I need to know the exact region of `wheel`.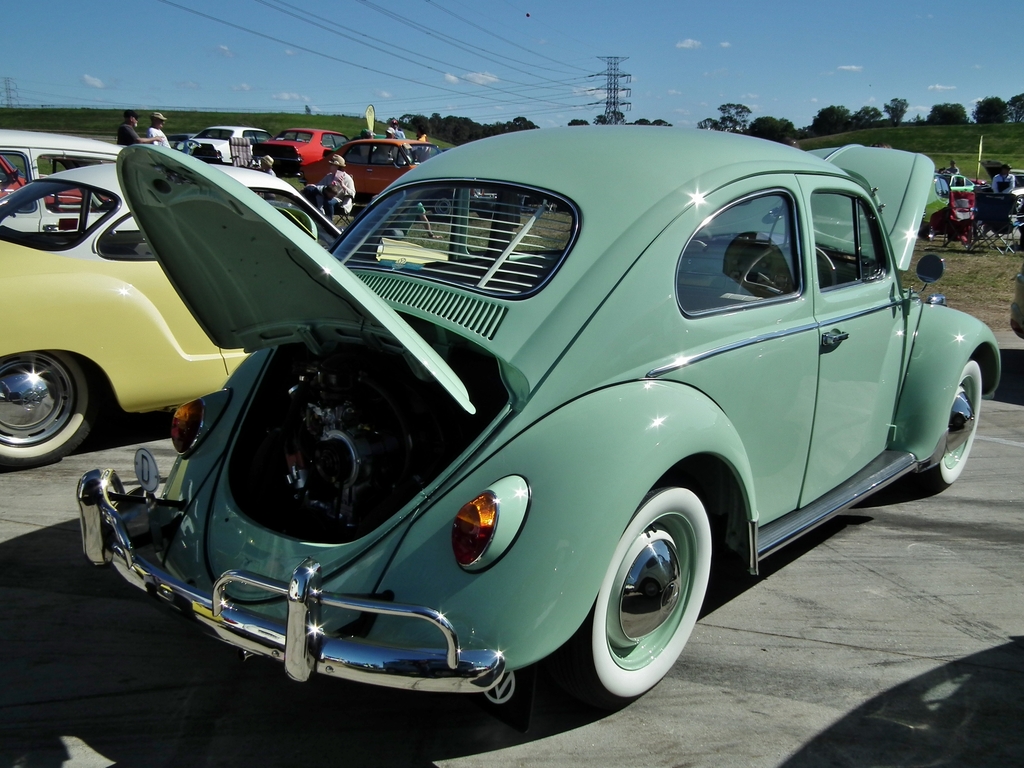
Region: rect(0, 356, 96, 479).
